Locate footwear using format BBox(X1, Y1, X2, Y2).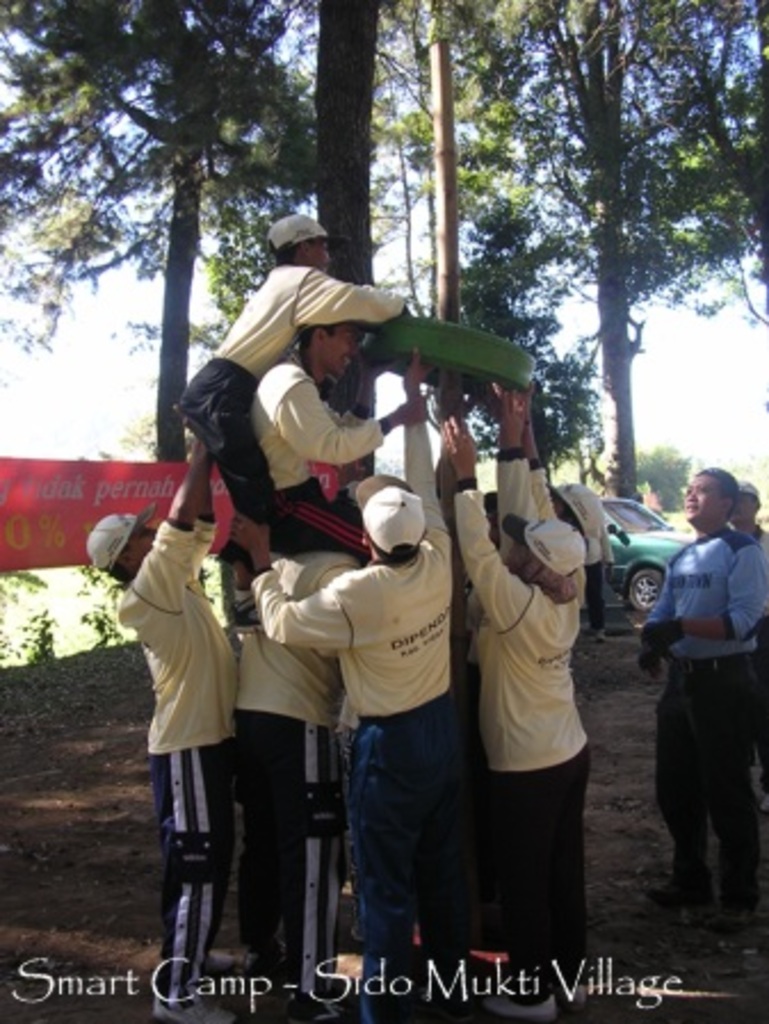
BBox(593, 625, 609, 643).
